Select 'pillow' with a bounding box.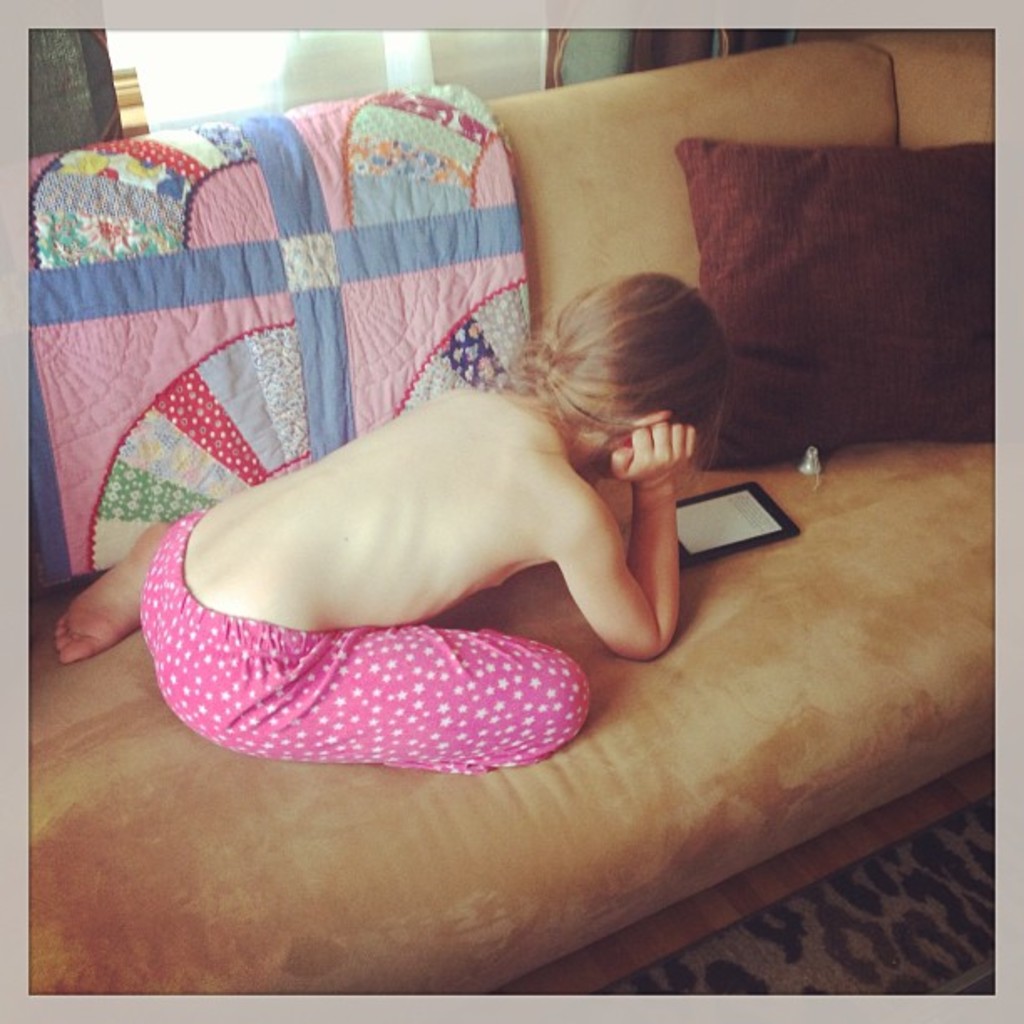
region(684, 142, 1002, 477).
